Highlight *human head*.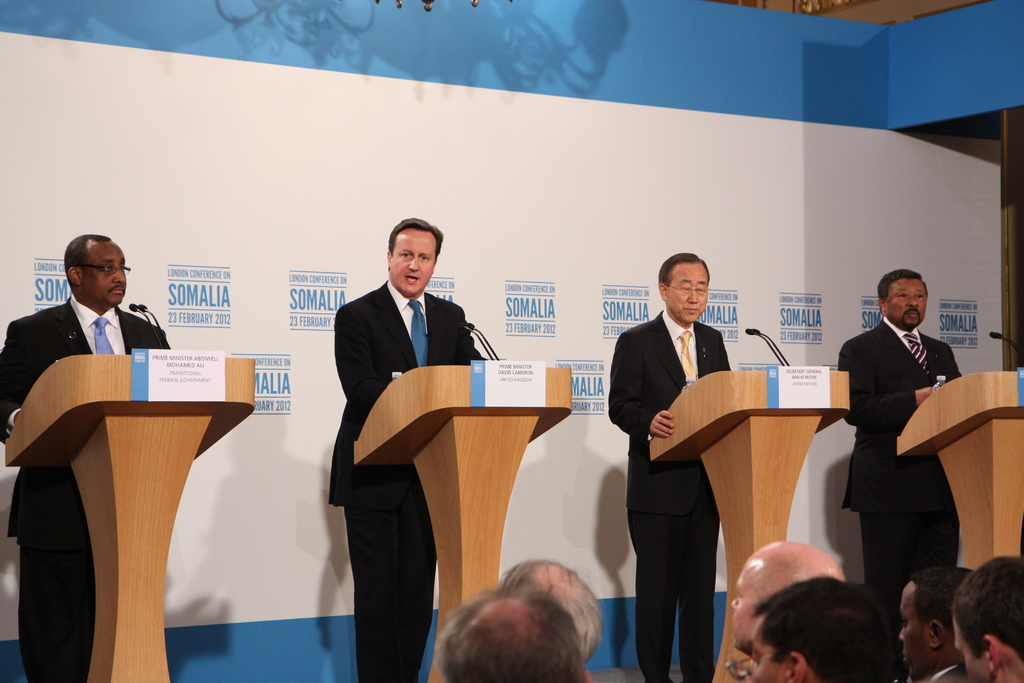
Highlighted region: (384,213,445,299).
